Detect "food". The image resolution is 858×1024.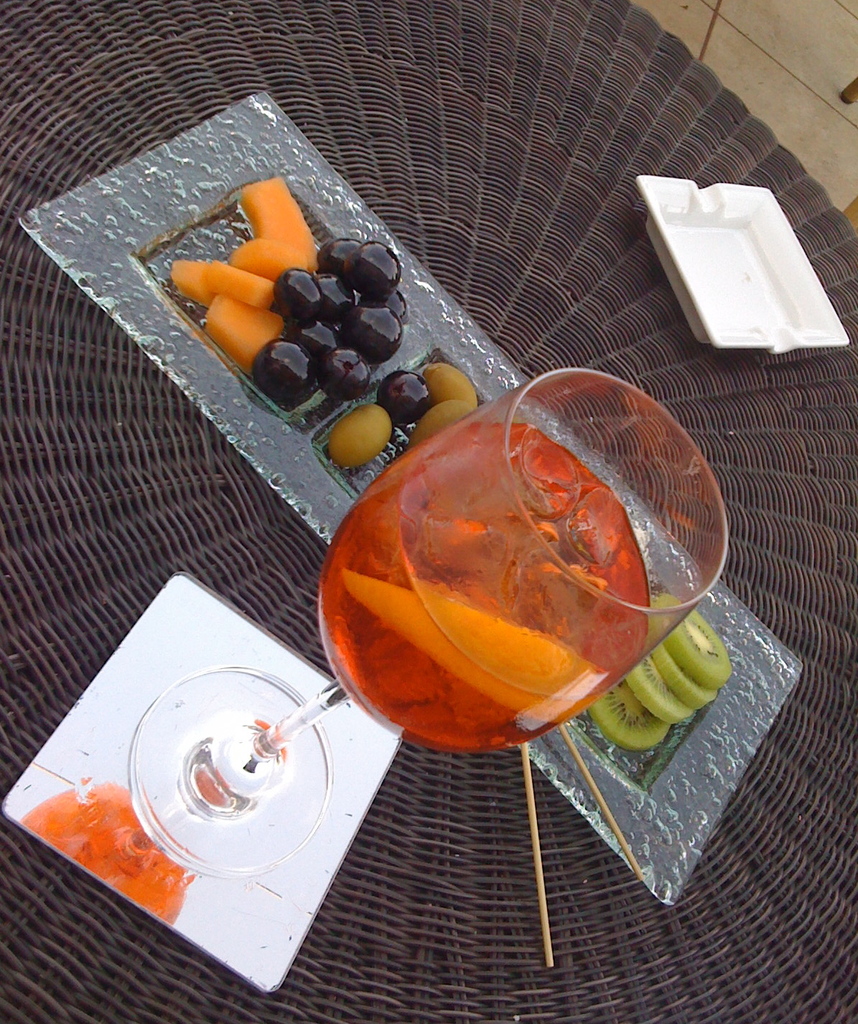
(x1=650, y1=622, x2=723, y2=708).
